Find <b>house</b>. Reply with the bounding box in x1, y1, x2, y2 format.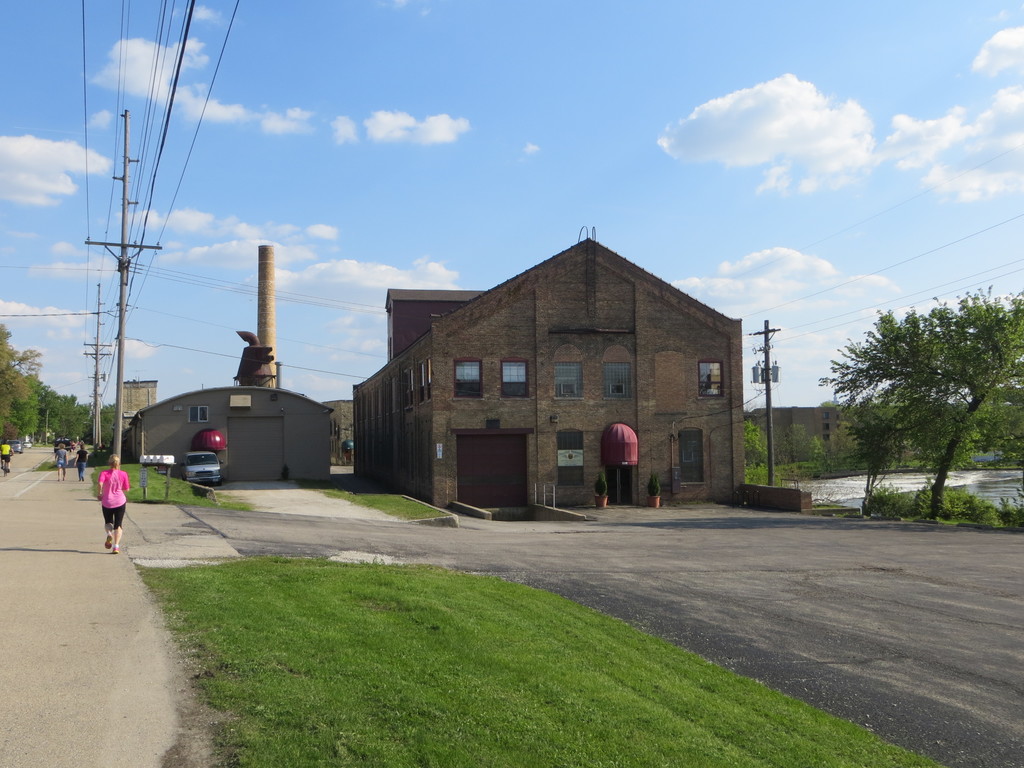
125, 372, 338, 483.
